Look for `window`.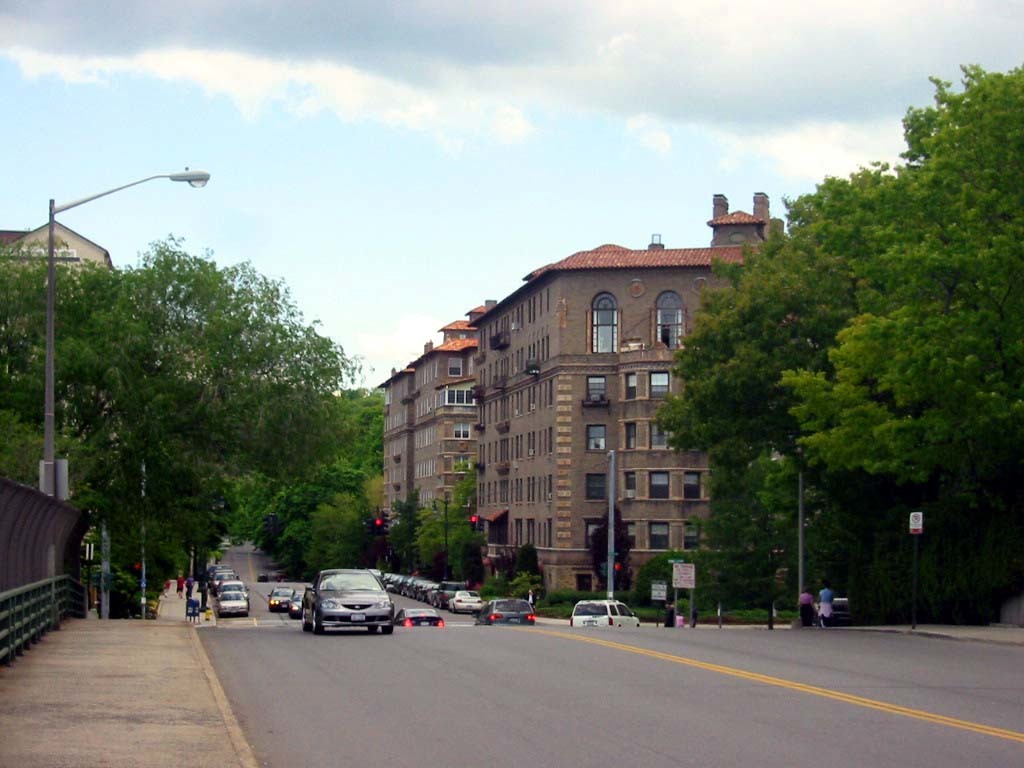
Found: (x1=622, y1=519, x2=635, y2=550).
